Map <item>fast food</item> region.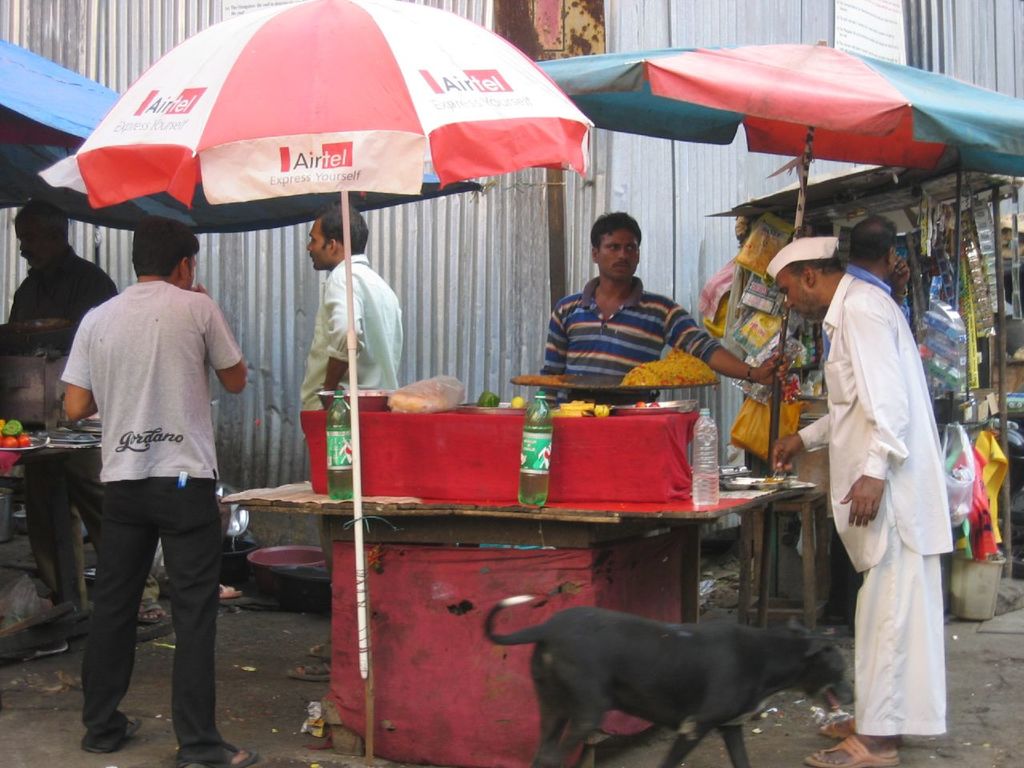
Mapped to [624, 348, 728, 388].
